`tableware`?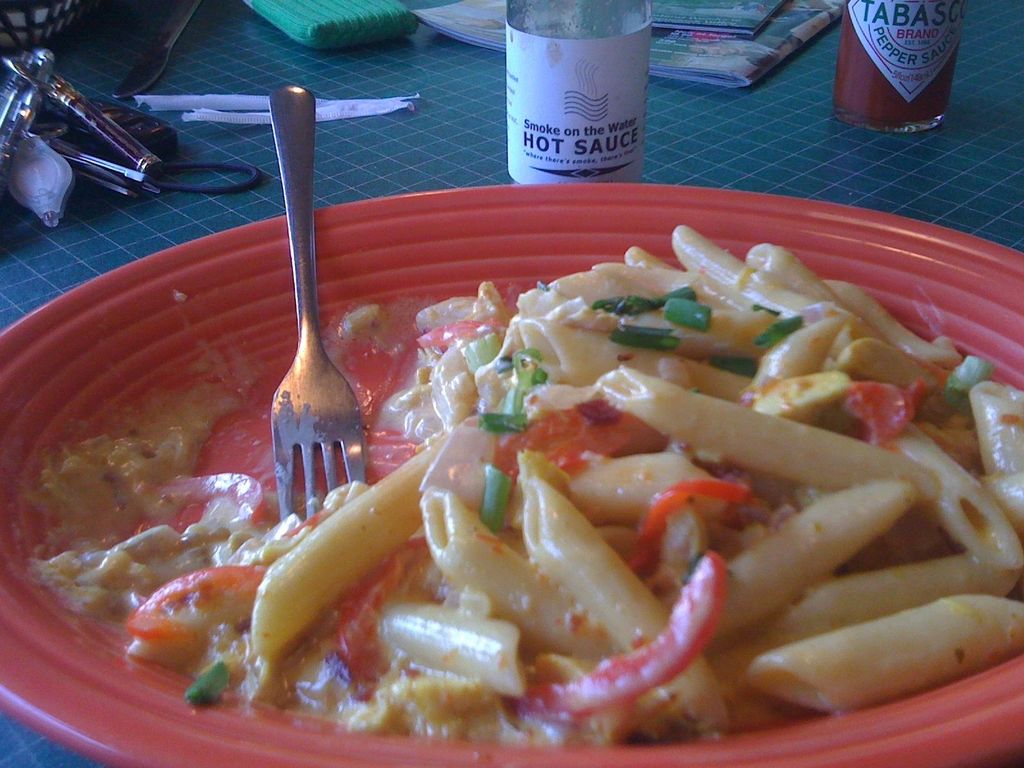
x1=831, y1=0, x2=960, y2=124
